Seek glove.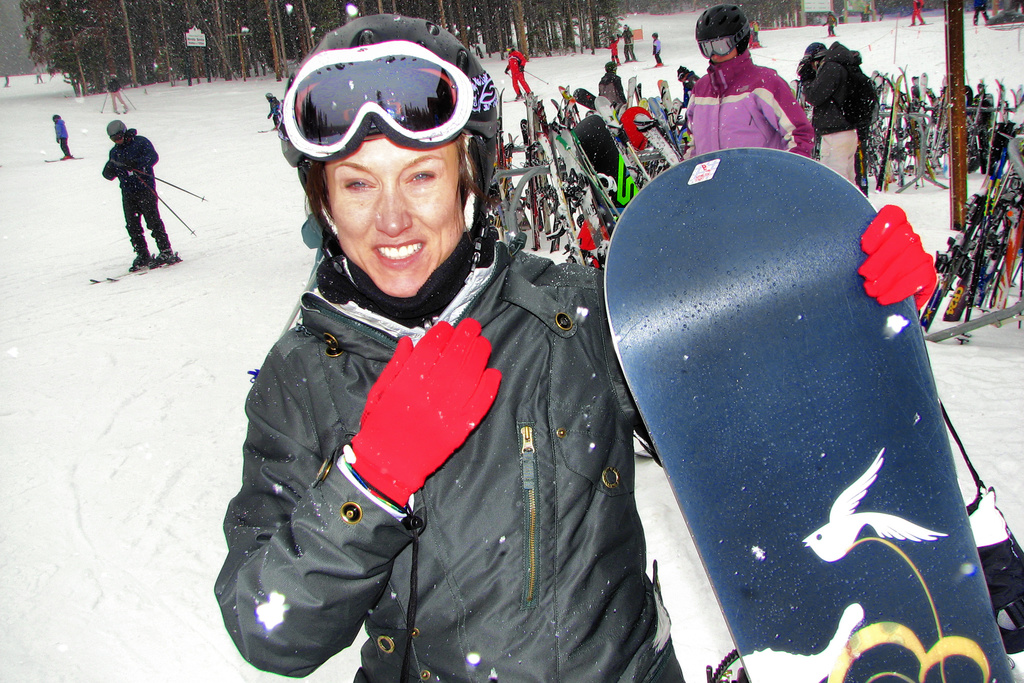
Rect(344, 317, 501, 506).
